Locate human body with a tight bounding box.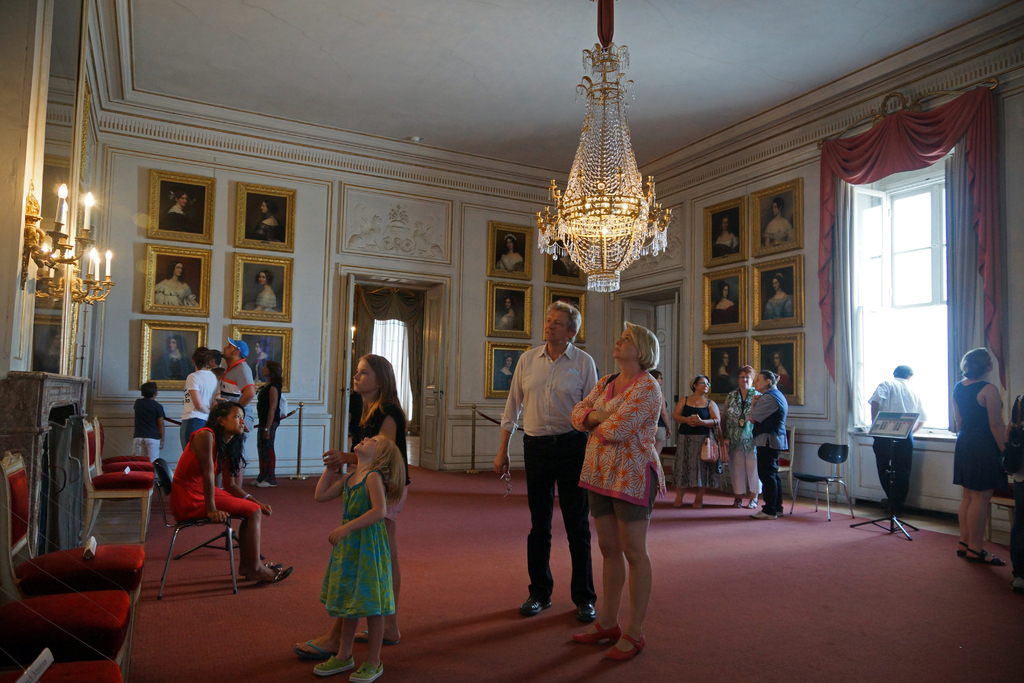
869,368,920,502.
